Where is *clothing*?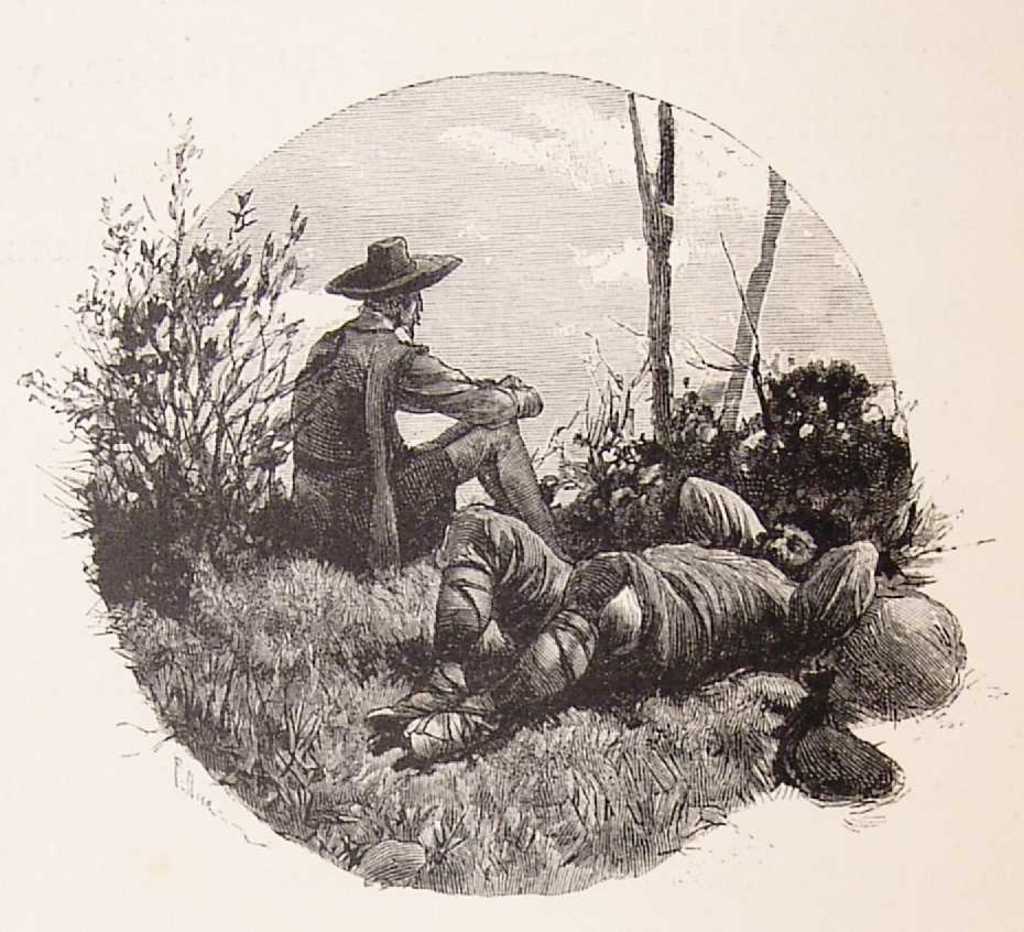
293,293,536,553.
